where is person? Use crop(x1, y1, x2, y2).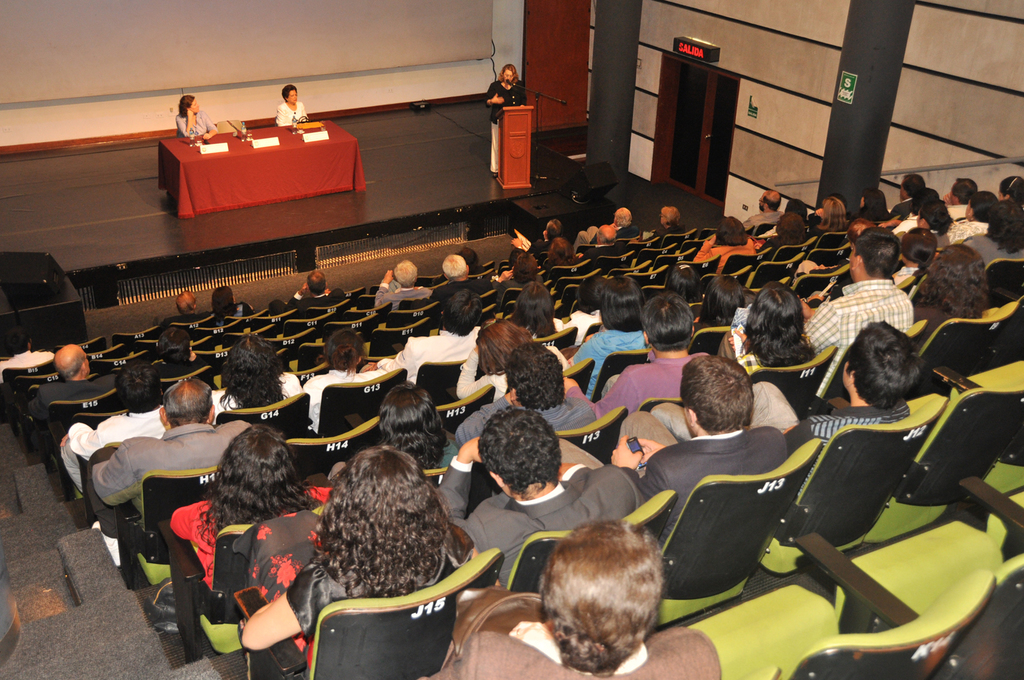
crop(369, 254, 433, 313).
